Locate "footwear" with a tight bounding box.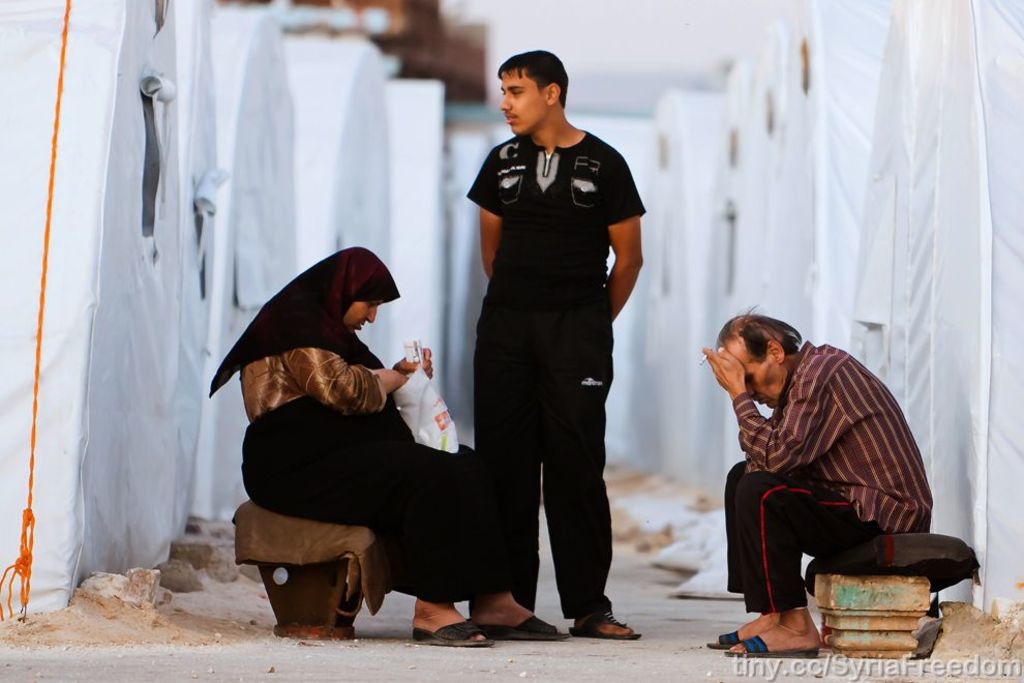
select_region(485, 617, 566, 642).
